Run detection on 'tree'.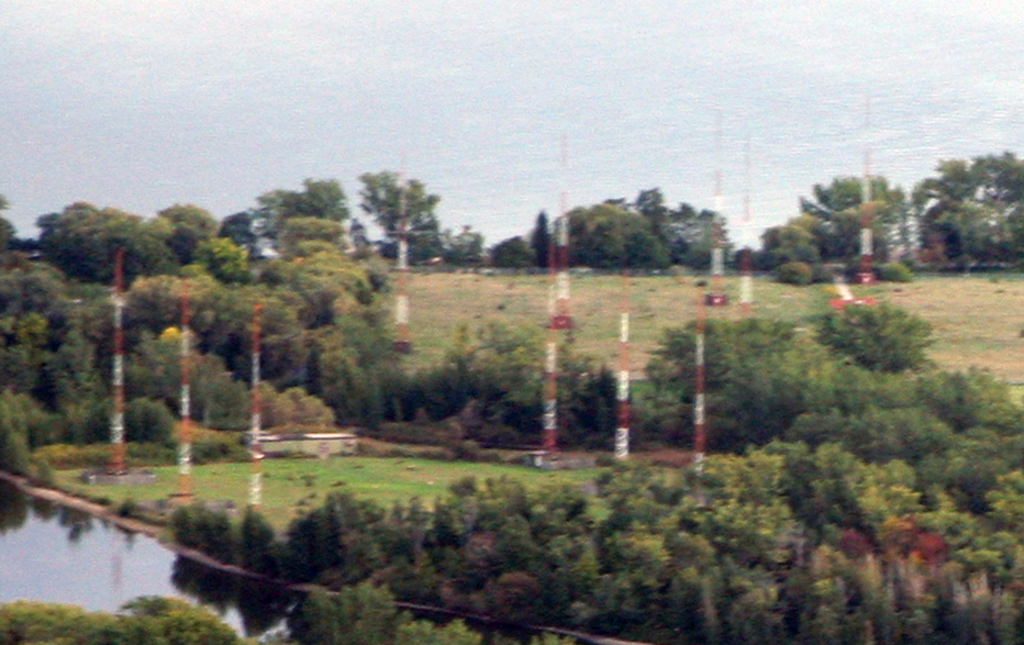
Result: box=[279, 212, 348, 267].
